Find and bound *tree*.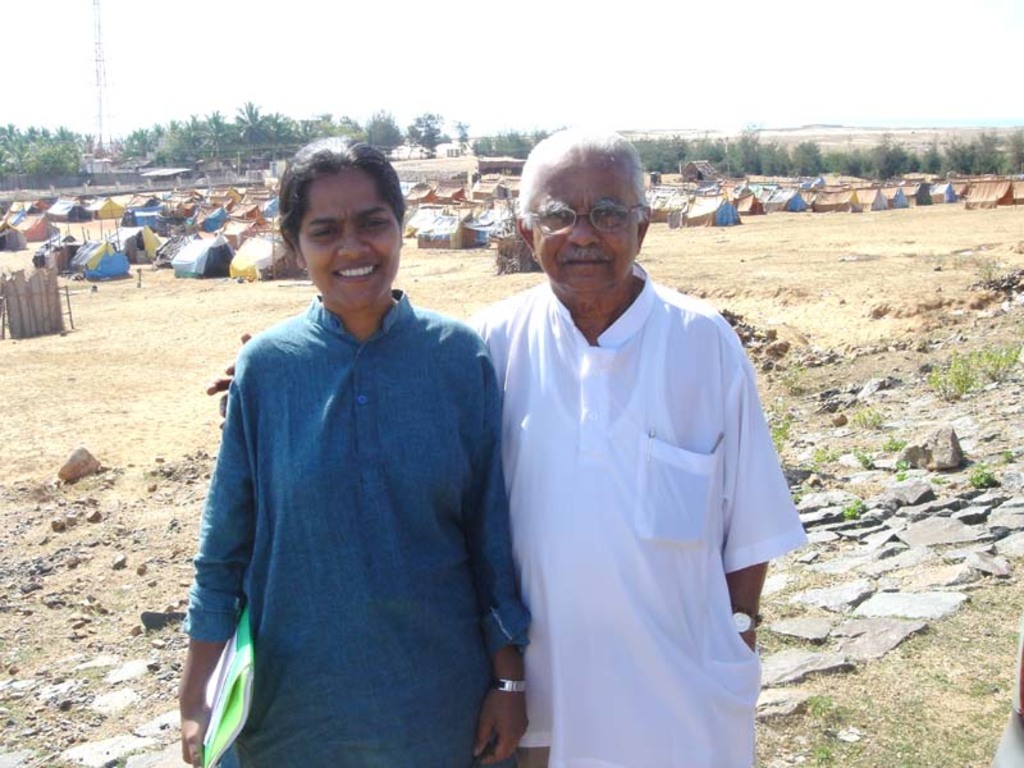
Bound: [360, 99, 420, 154].
